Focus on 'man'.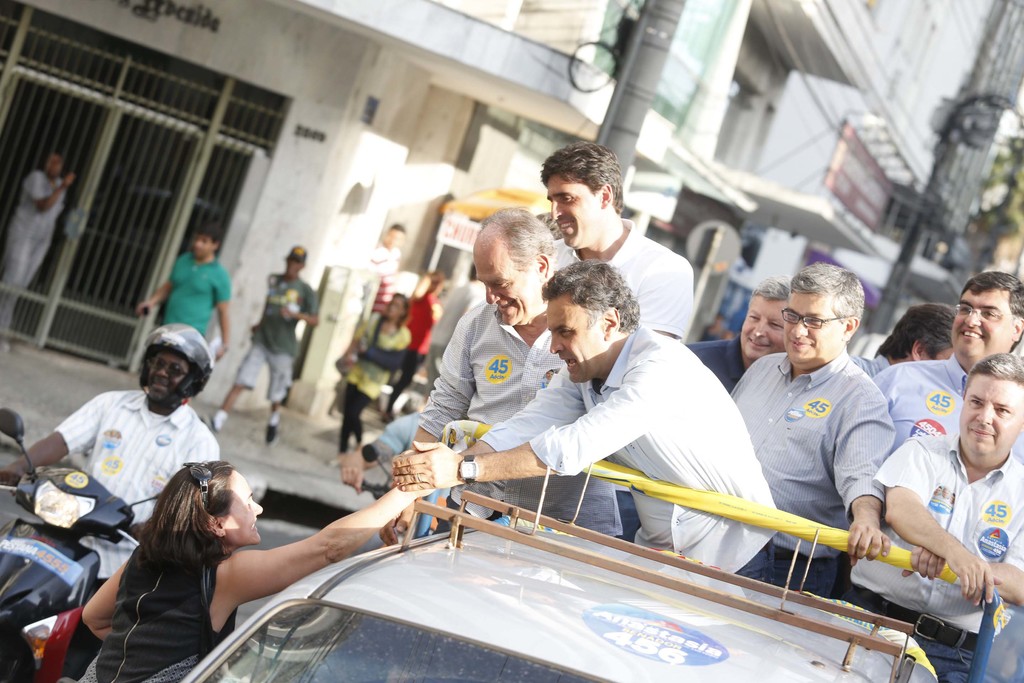
Focused at [136, 220, 243, 354].
